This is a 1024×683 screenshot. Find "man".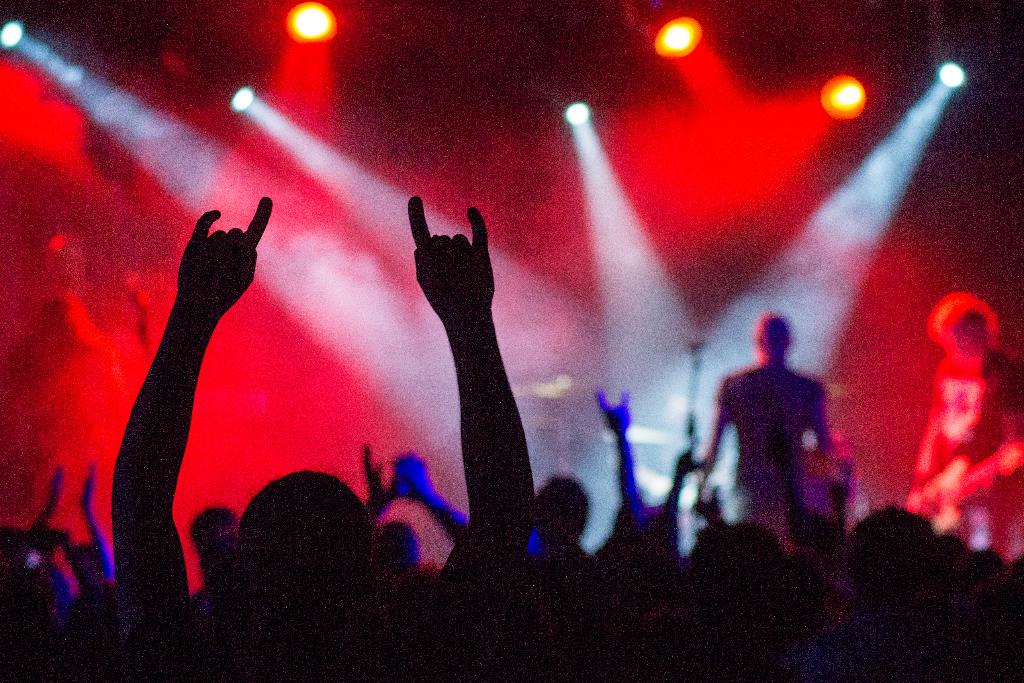
Bounding box: [x1=105, y1=194, x2=537, y2=677].
